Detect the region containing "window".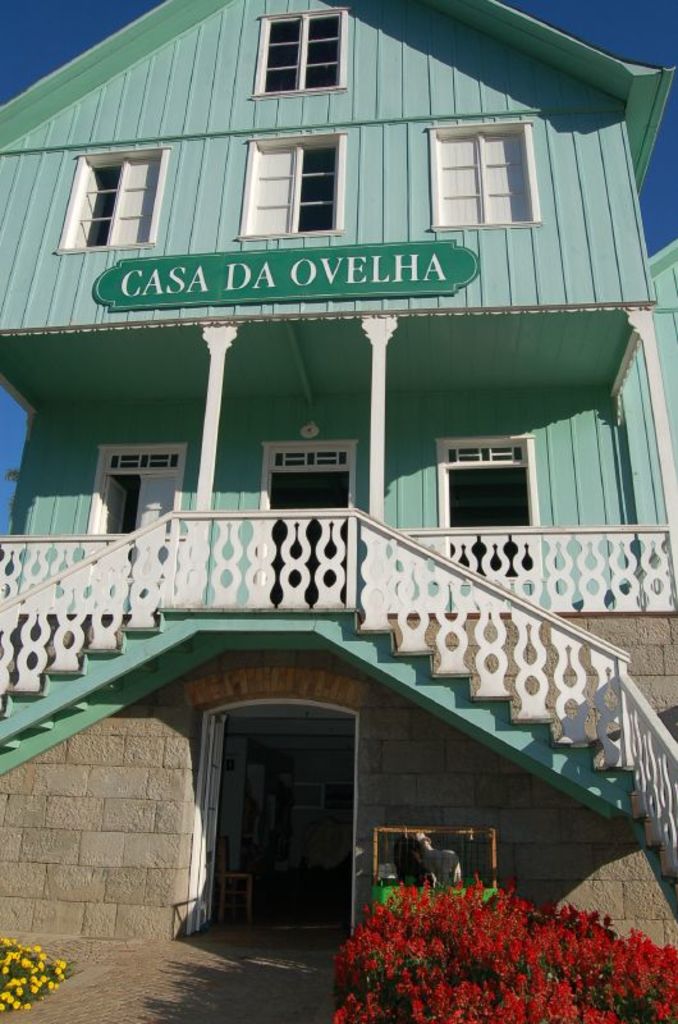
bbox=(86, 443, 180, 576).
